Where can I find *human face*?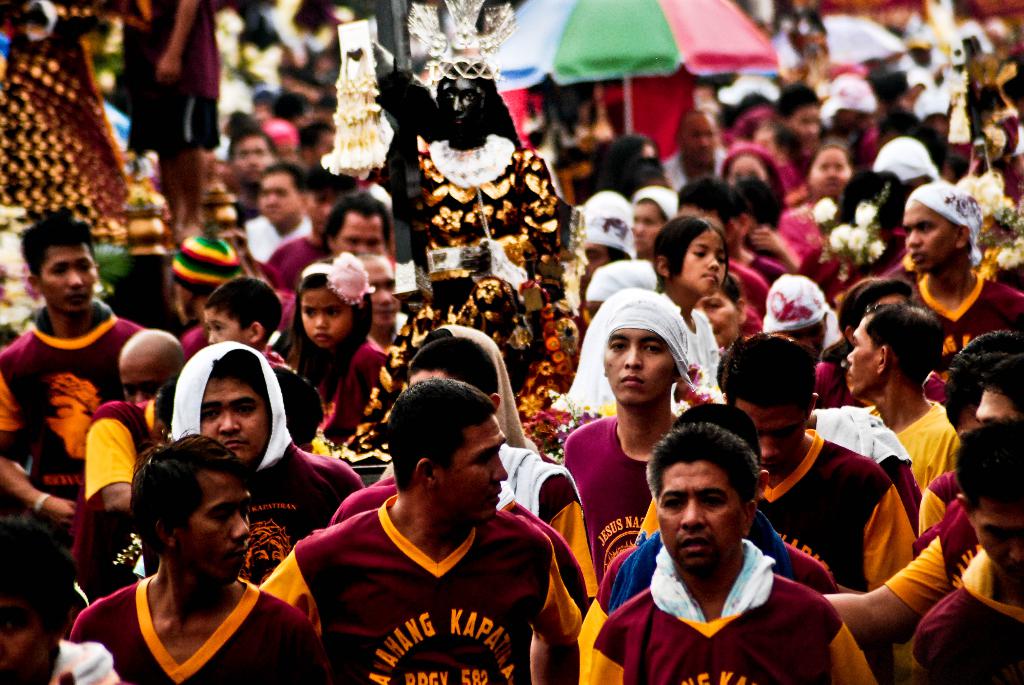
You can find it at {"left": 730, "top": 404, "right": 802, "bottom": 479}.
